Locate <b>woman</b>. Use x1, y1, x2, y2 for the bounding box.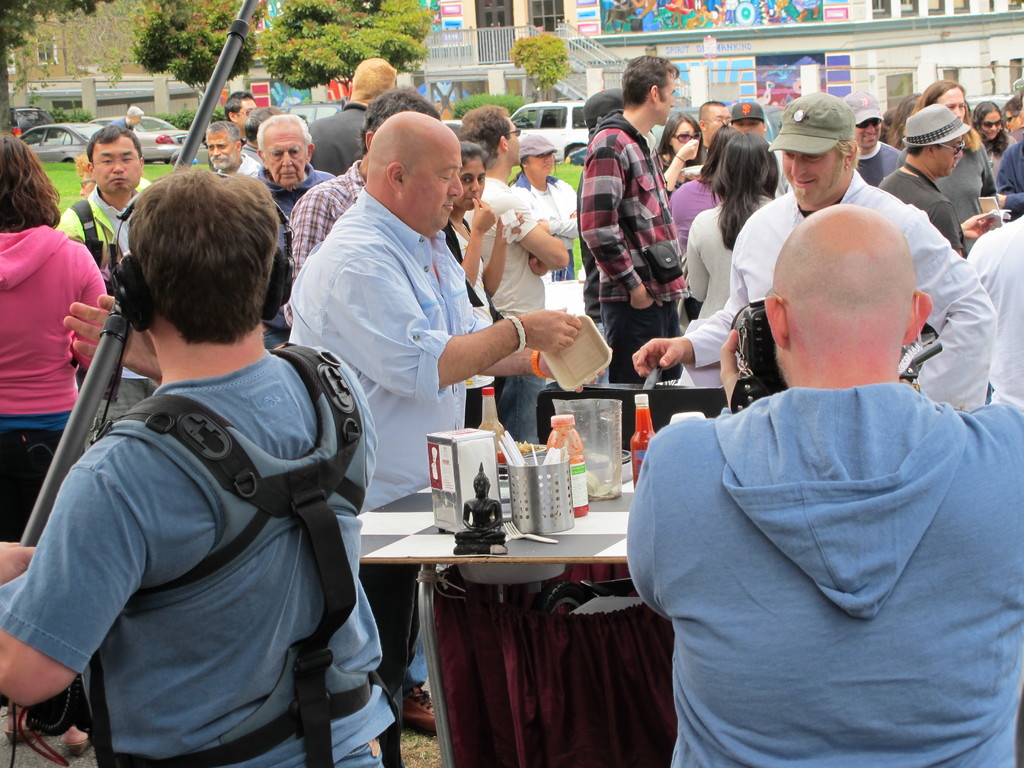
663, 123, 730, 244.
